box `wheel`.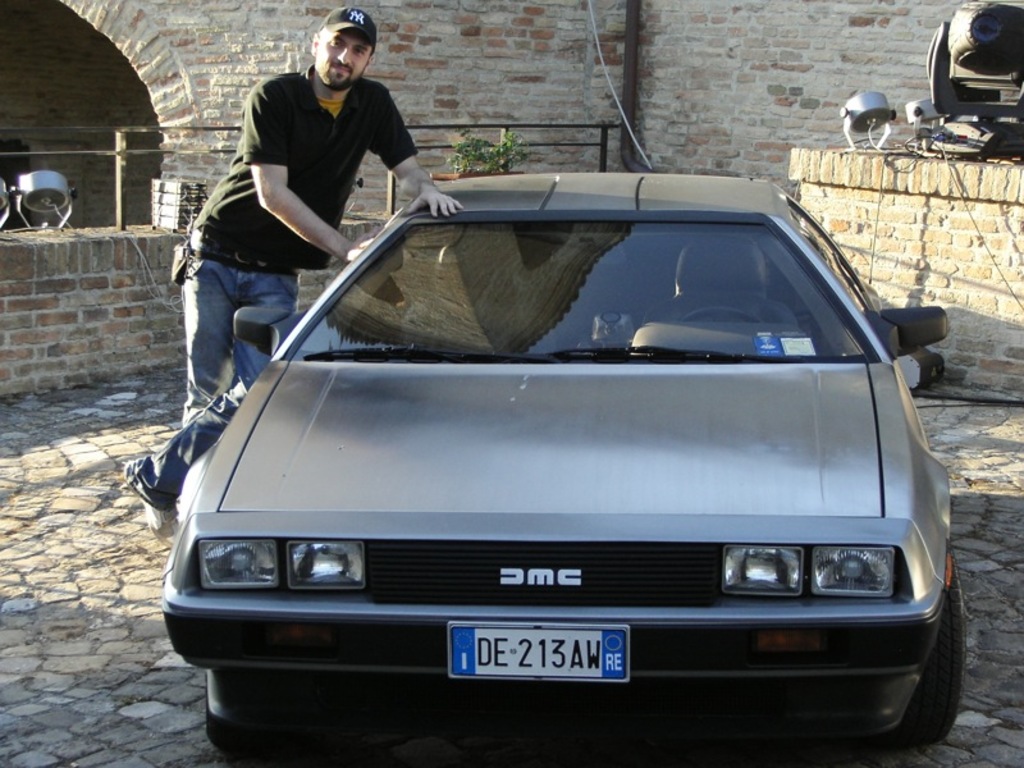
l=196, t=658, r=308, b=764.
